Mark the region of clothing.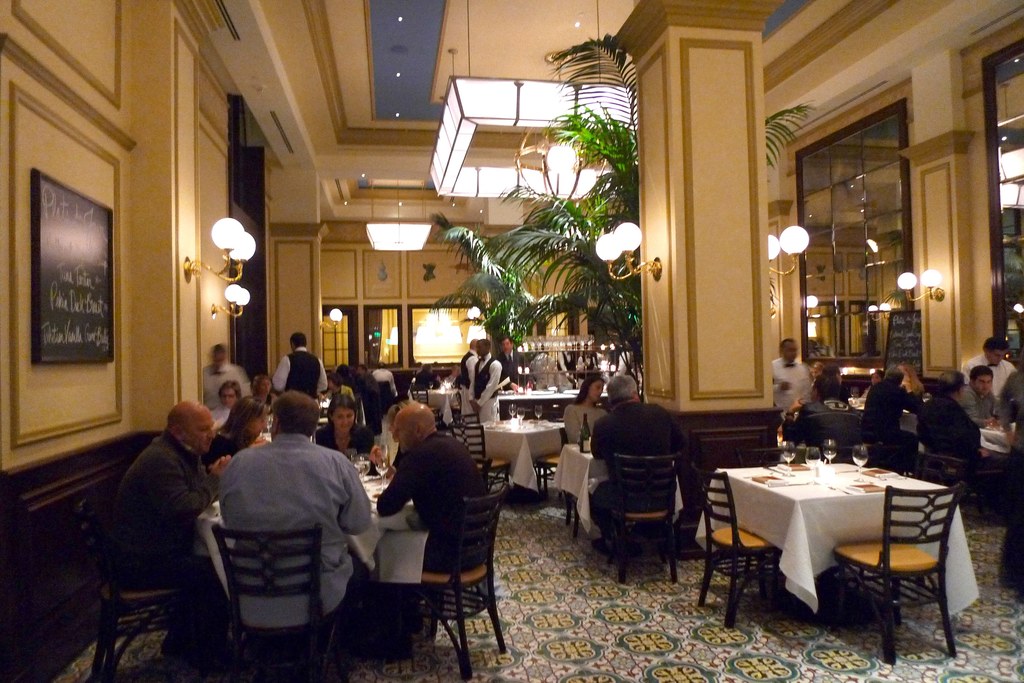
Region: box(911, 405, 991, 457).
